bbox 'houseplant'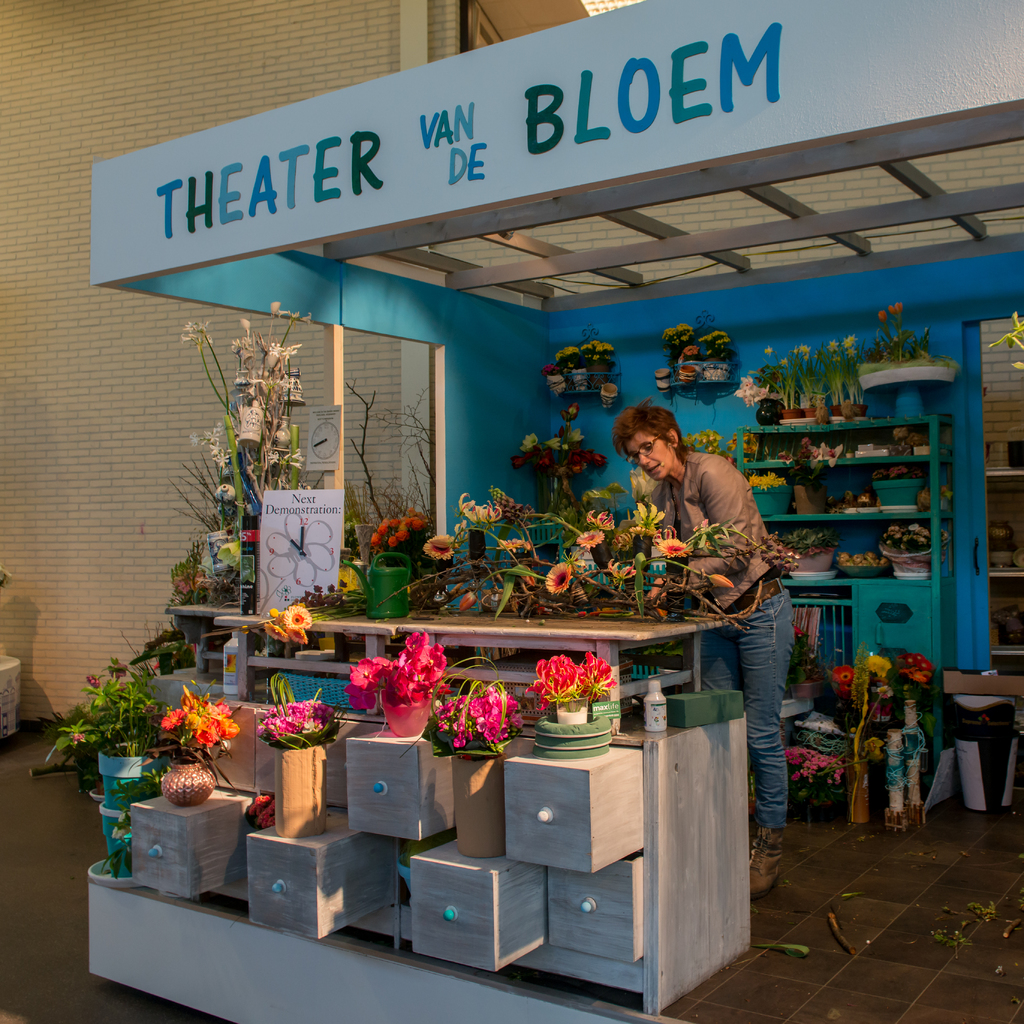
(526,643,620,758)
